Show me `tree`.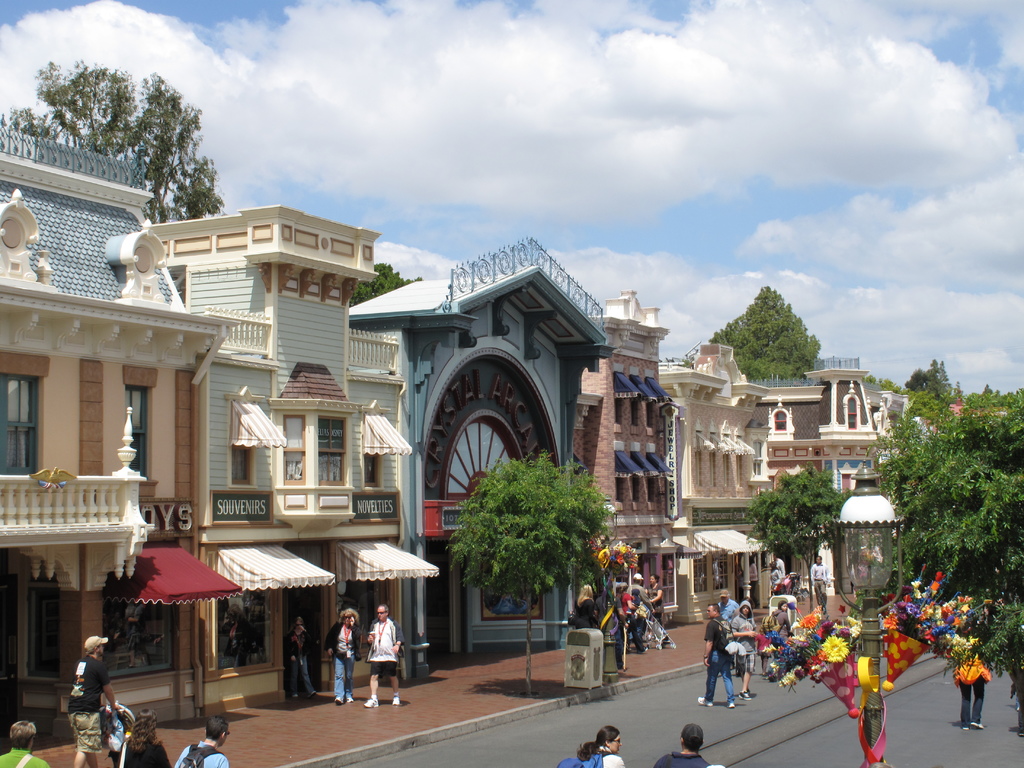
`tree` is here: {"left": 699, "top": 281, "right": 825, "bottom": 385}.
